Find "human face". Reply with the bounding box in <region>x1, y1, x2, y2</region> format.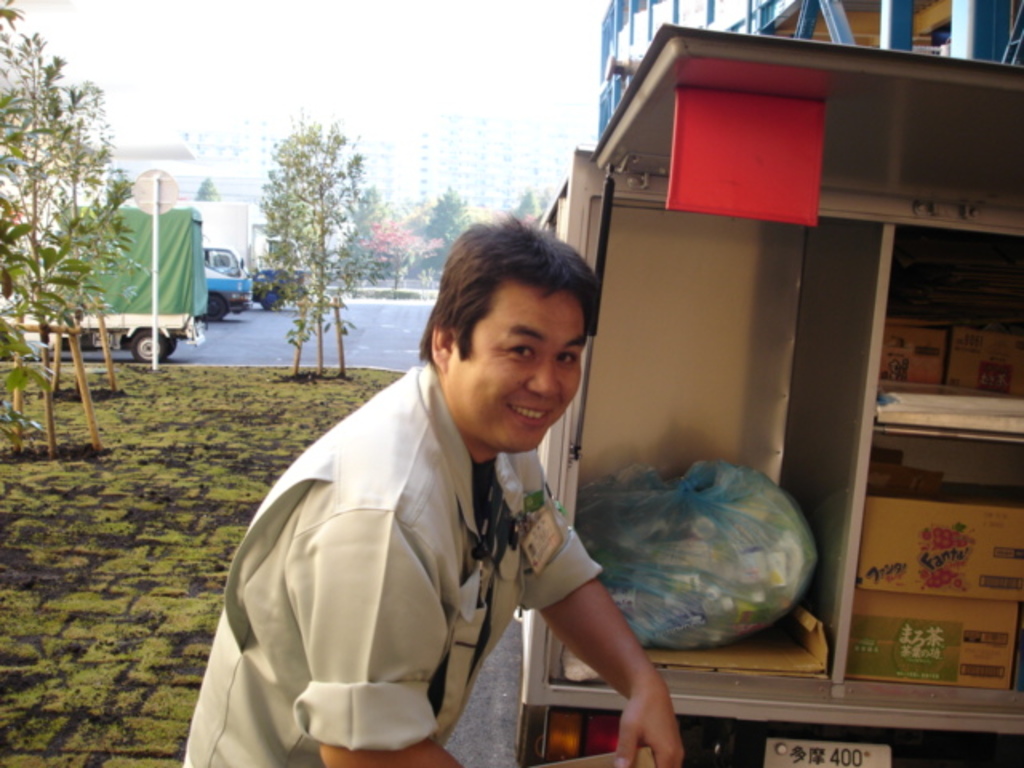
<region>448, 290, 589, 453</region>.
